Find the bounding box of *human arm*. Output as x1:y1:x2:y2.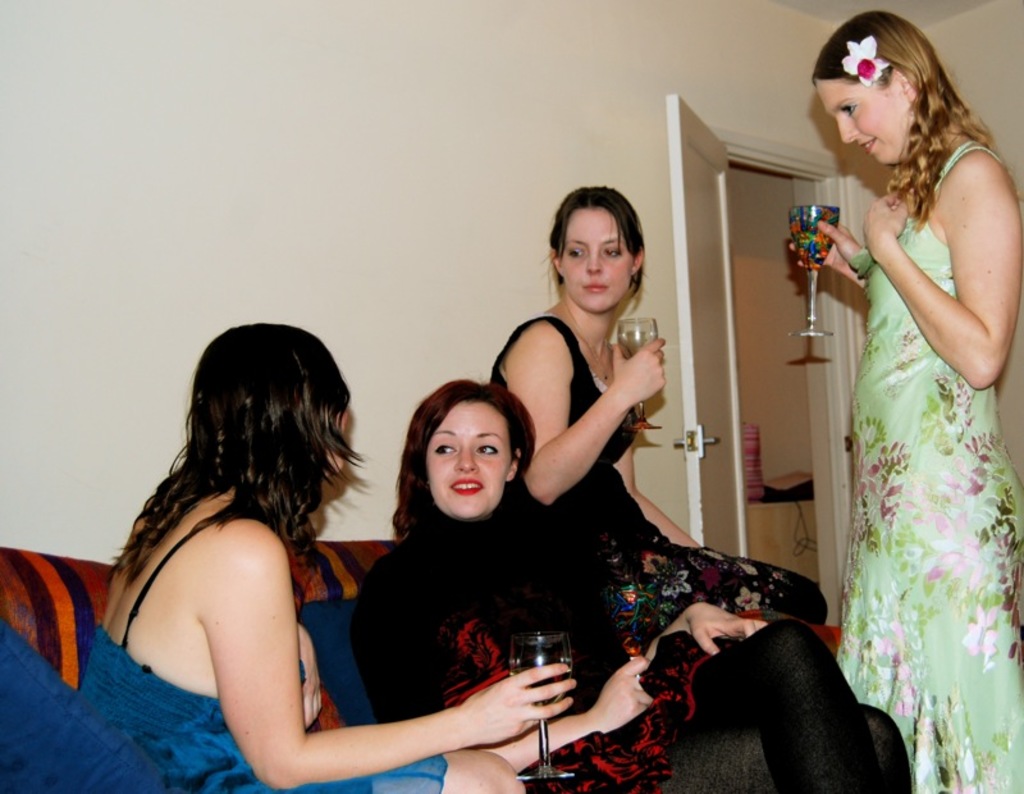
774:224:883:295.
